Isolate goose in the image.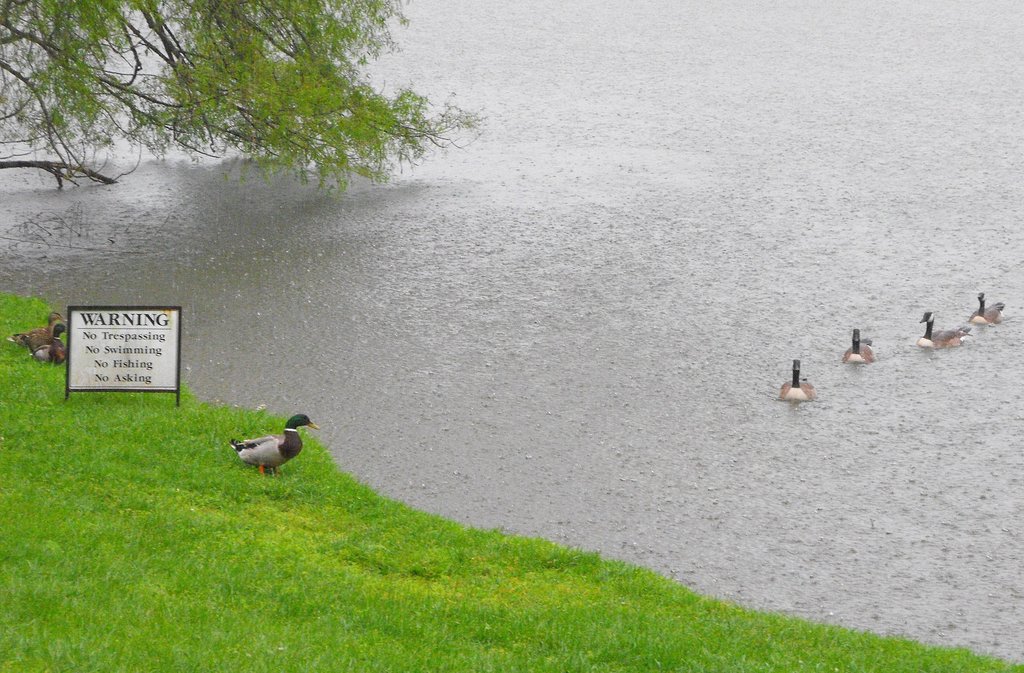
Isolated region: crop(31, 324, 65, 369).
